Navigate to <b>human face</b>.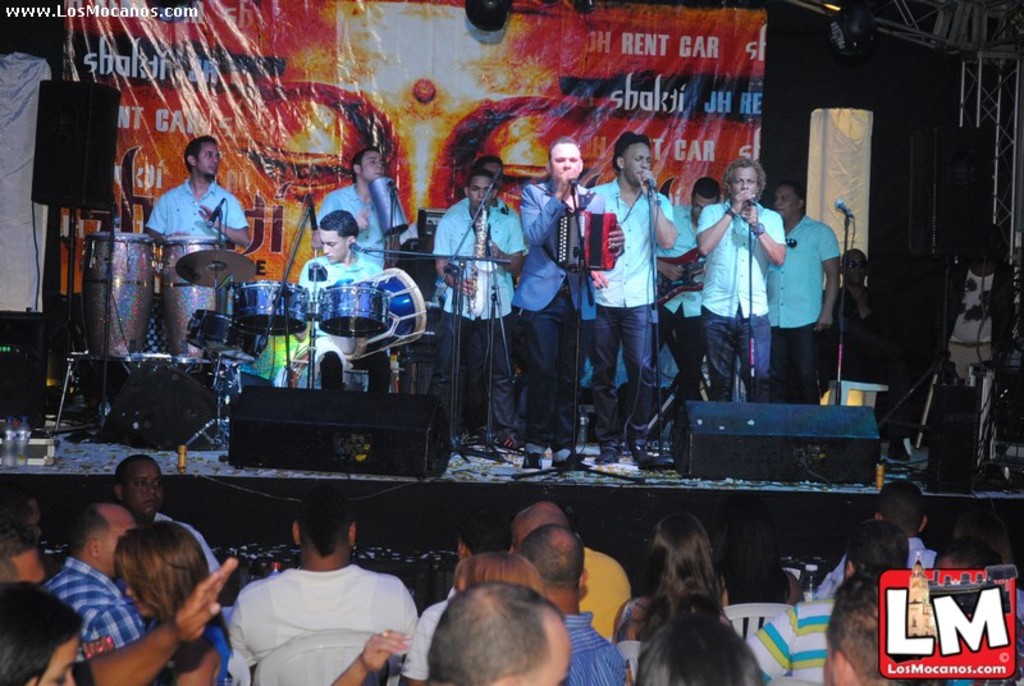
Navigation target: 463, 179, 492, 206.
